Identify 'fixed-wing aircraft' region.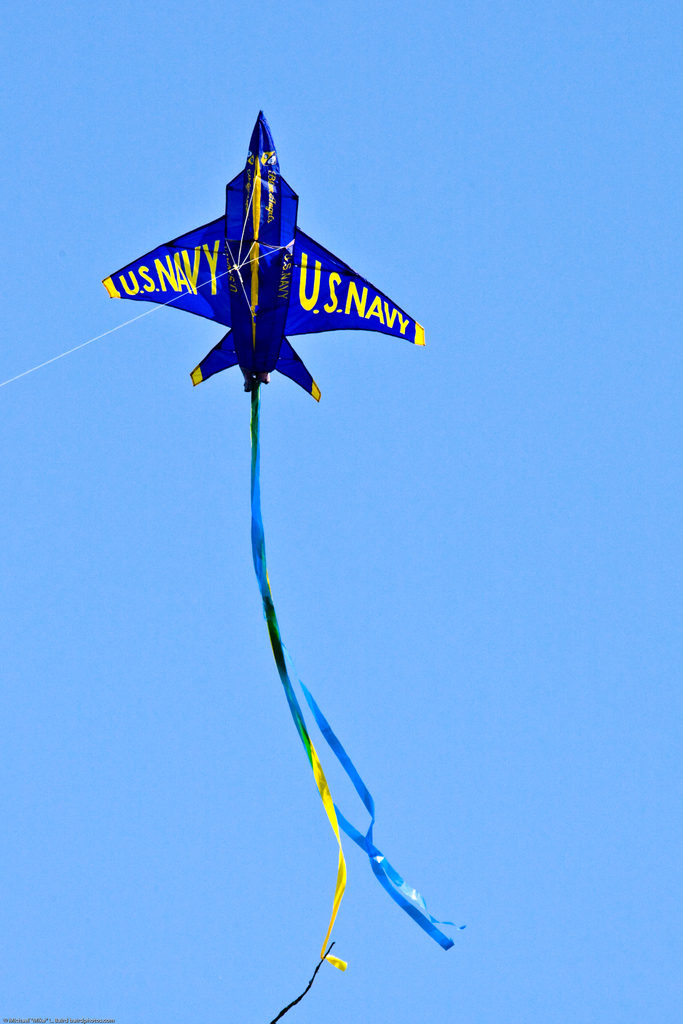
Region: rect(99, 108, 433, 387).
